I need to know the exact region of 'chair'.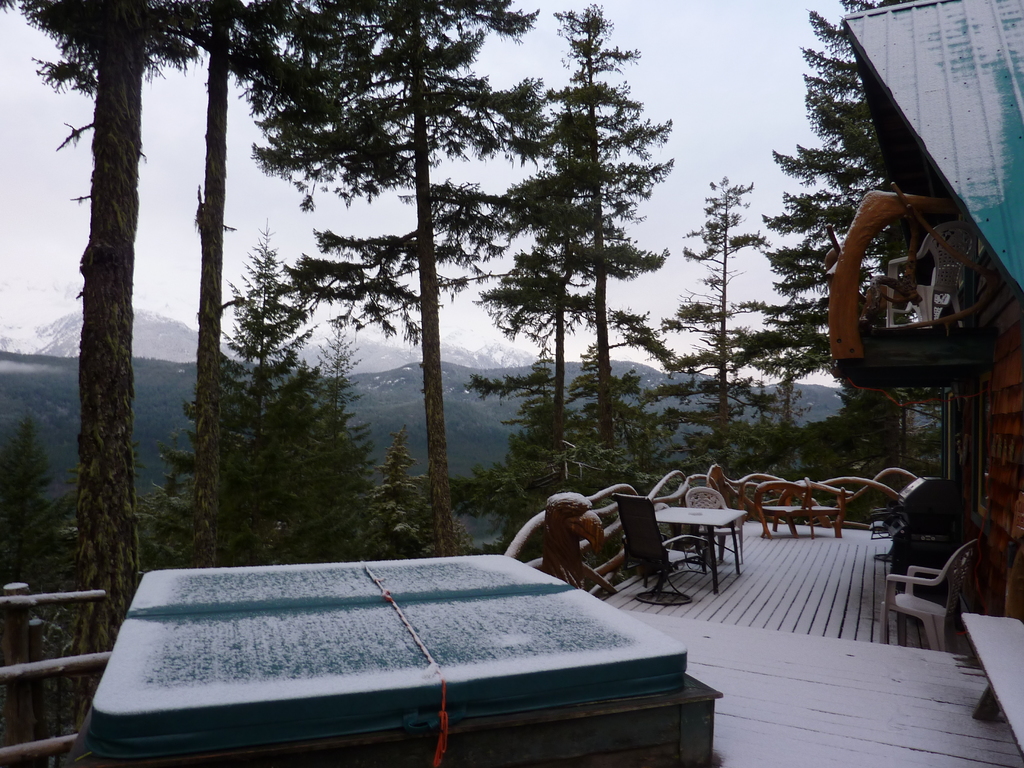
Region: {"left": 879, "top": 538, "right": 982, "bottom": 651}.
